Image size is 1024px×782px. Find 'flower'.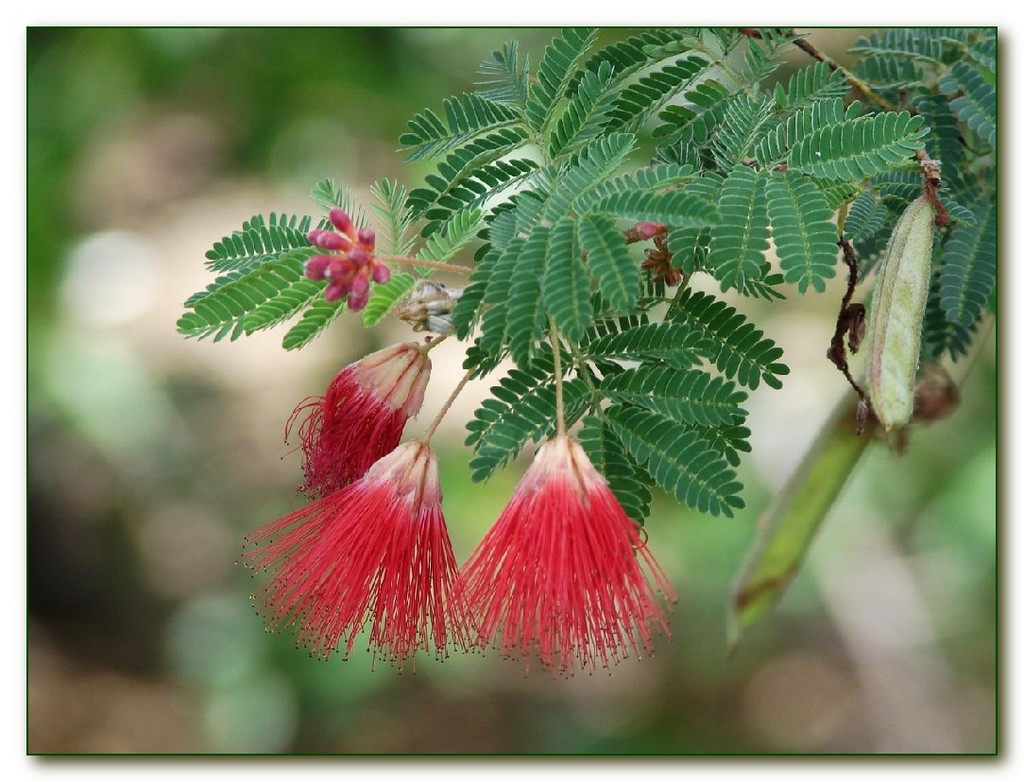
230 435 497 680.
